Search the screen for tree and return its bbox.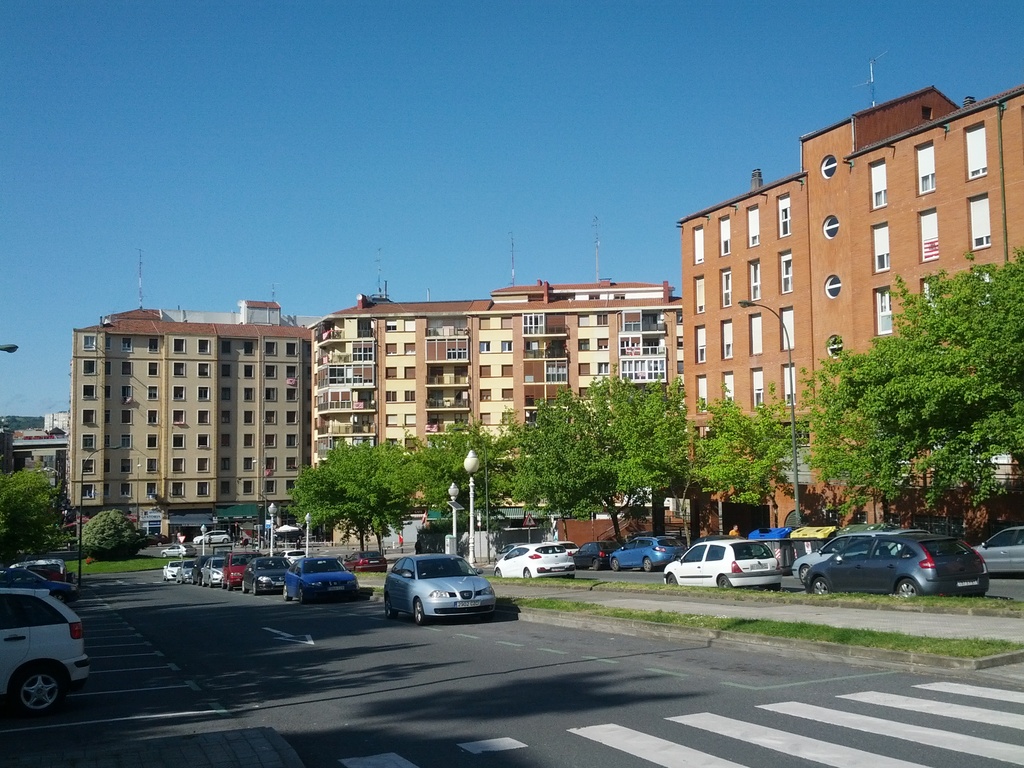
Found: [left=291, top=438, right=429, bottom=558].
